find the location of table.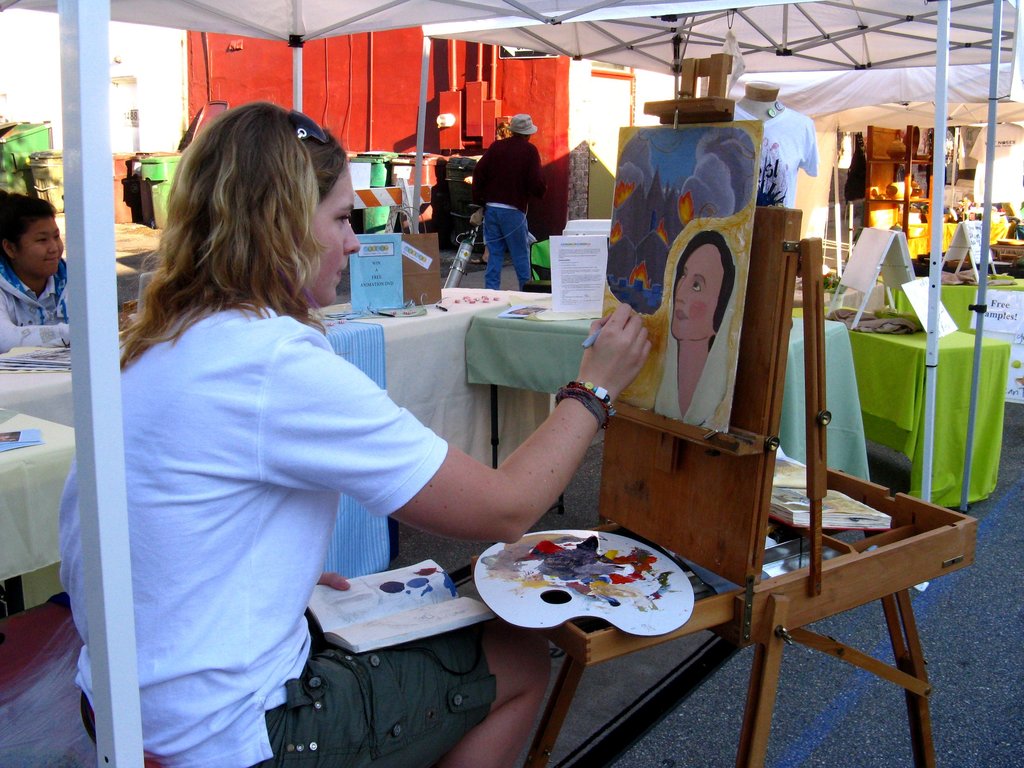
Location: 0, 273, 551, 471.
